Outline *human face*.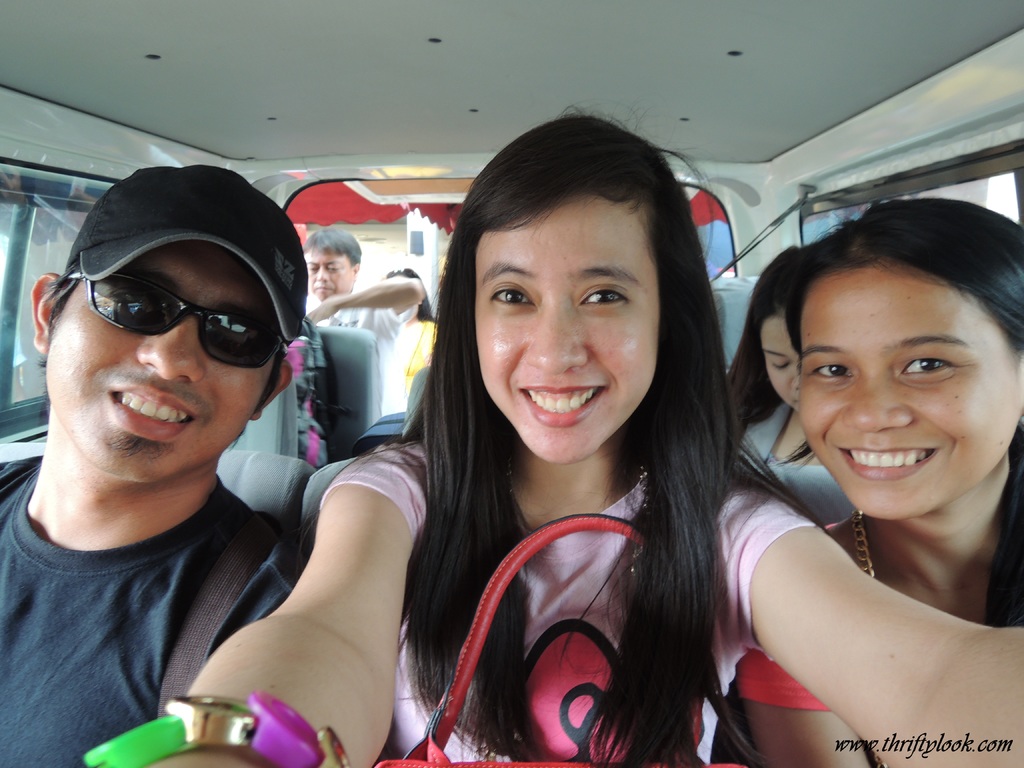
Outline: x1=762, y1=314, x2=803, y2=417.
